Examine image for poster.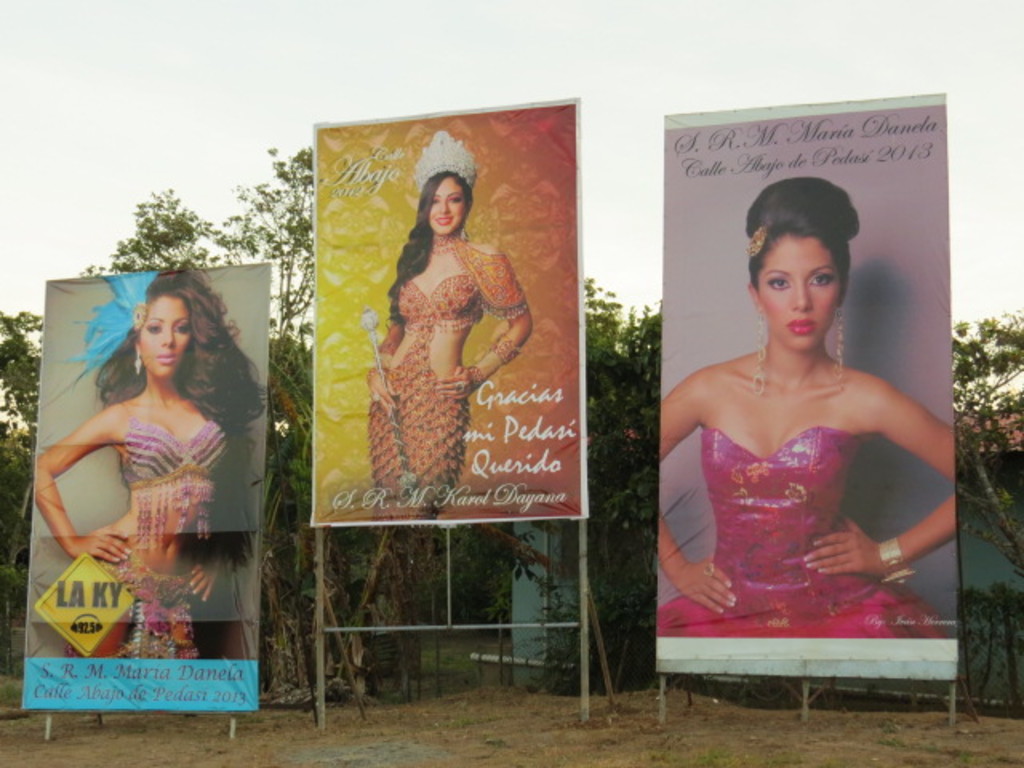
Examination result: box=[659, 88, 958, 659].
